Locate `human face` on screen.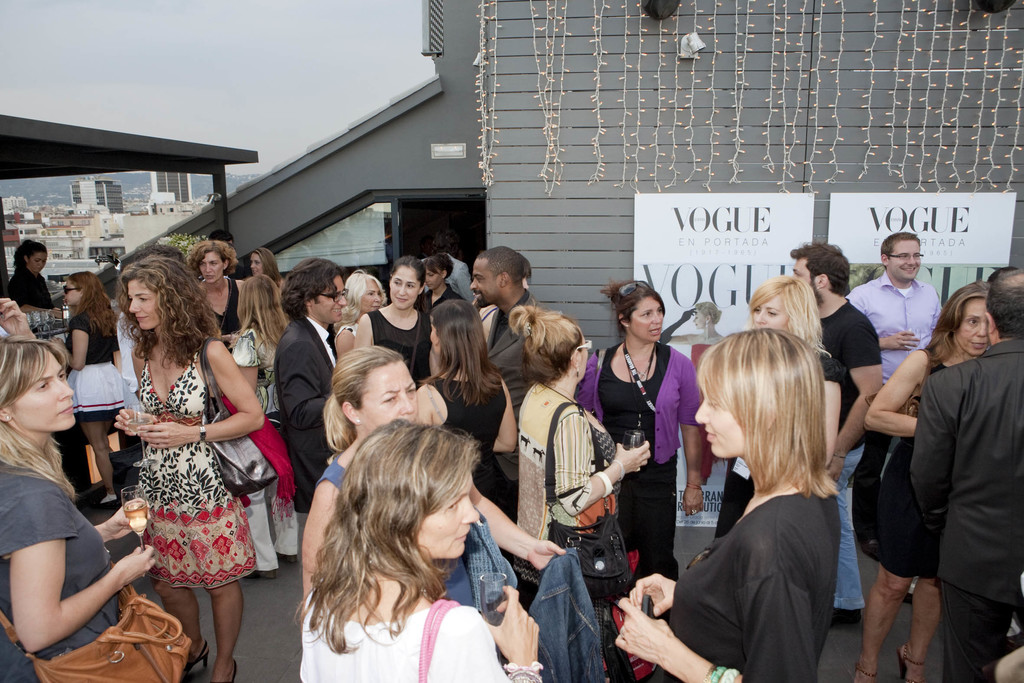
On screen at bbox(955, 299, 989, 359).
